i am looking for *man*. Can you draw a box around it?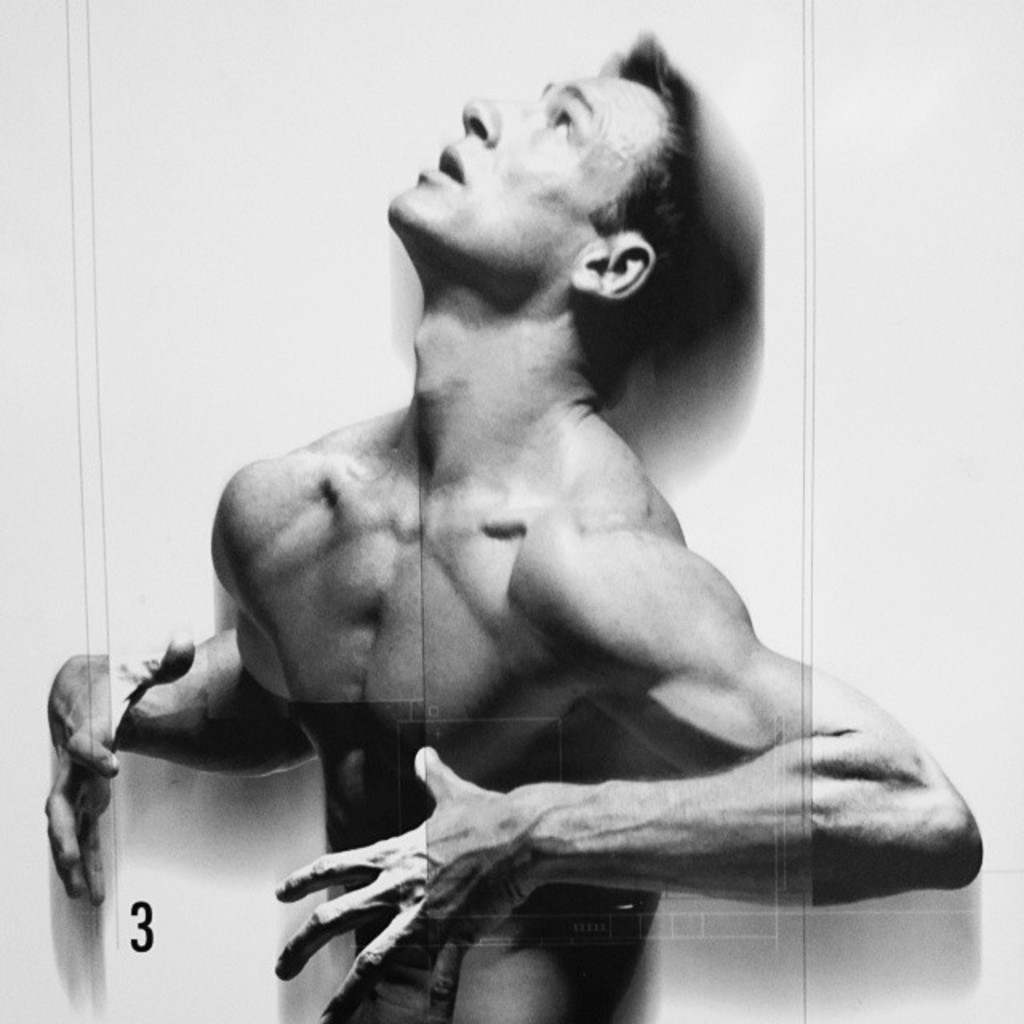
Sure, the bounding box is select_region(128, 24, 941, 1008).
